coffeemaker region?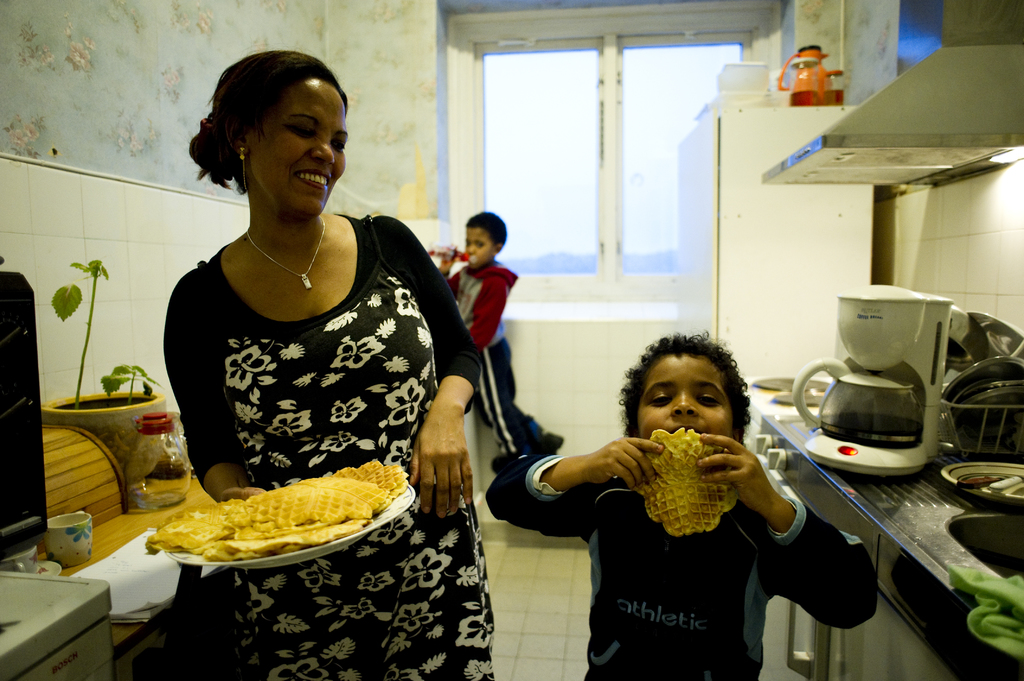
{"x1": 793, "y1": 282, "x2": 959, "y2": 476}
